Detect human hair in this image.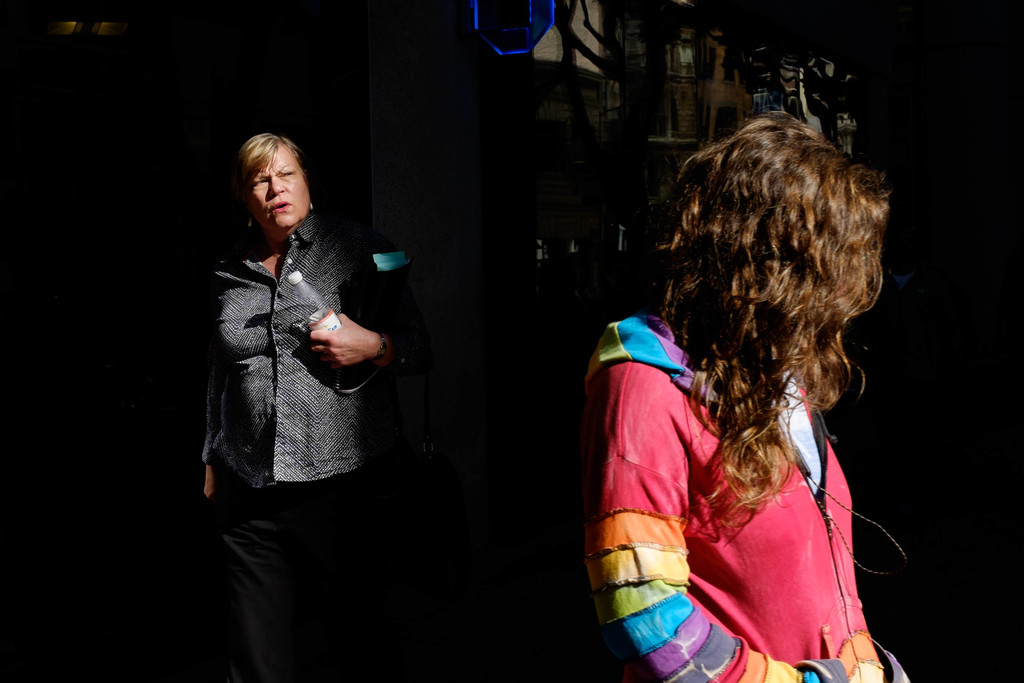
Detection: 634,72,898,494.
